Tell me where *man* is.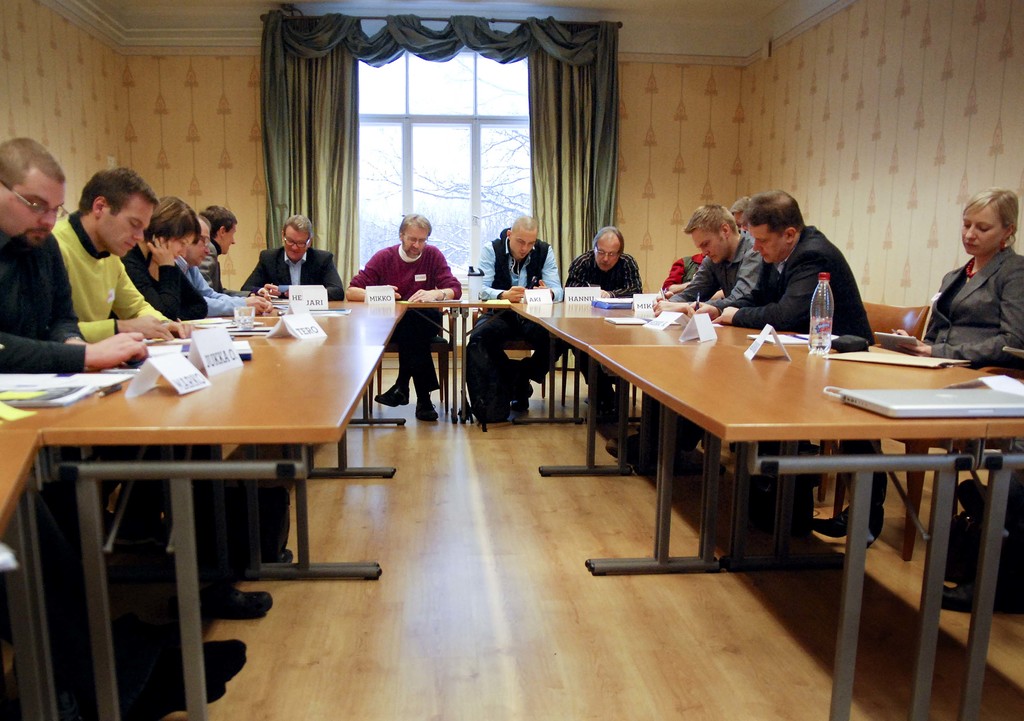
*man* is at [x1=122, y1=194, x2=211, y2=333].
